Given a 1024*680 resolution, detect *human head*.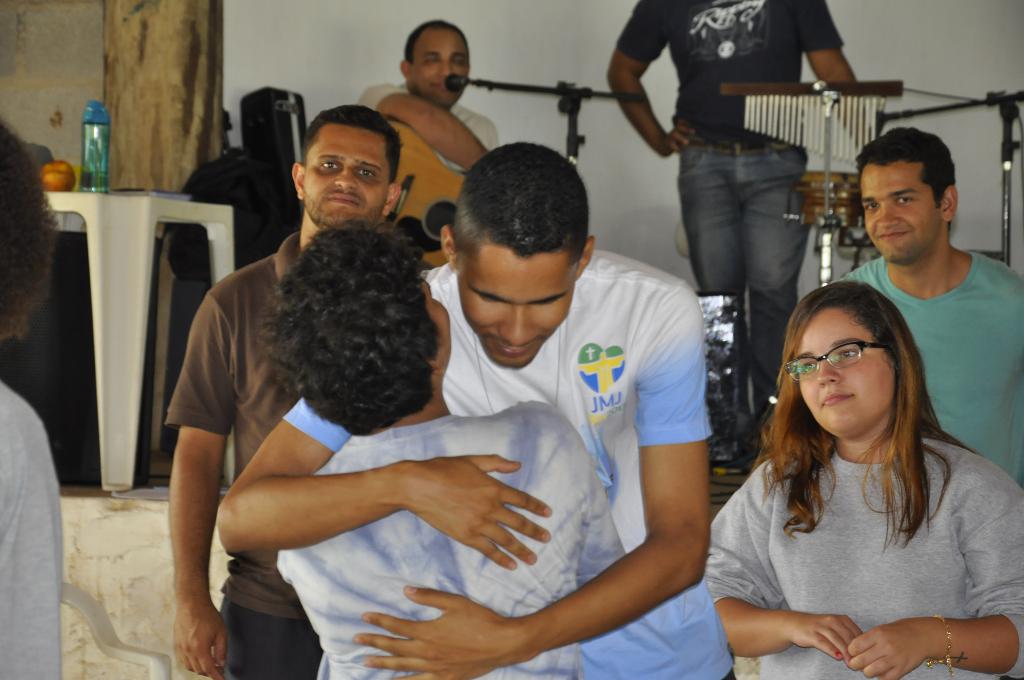
locate(440, 140, 596, 373).
